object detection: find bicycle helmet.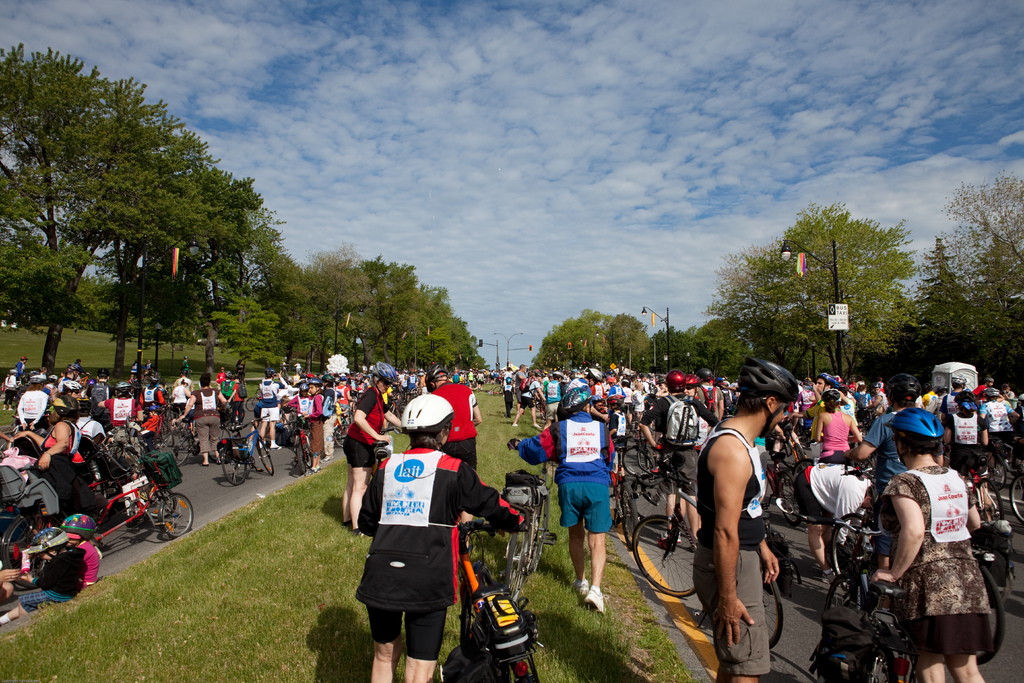
locate(950, 374, 964, 383).
